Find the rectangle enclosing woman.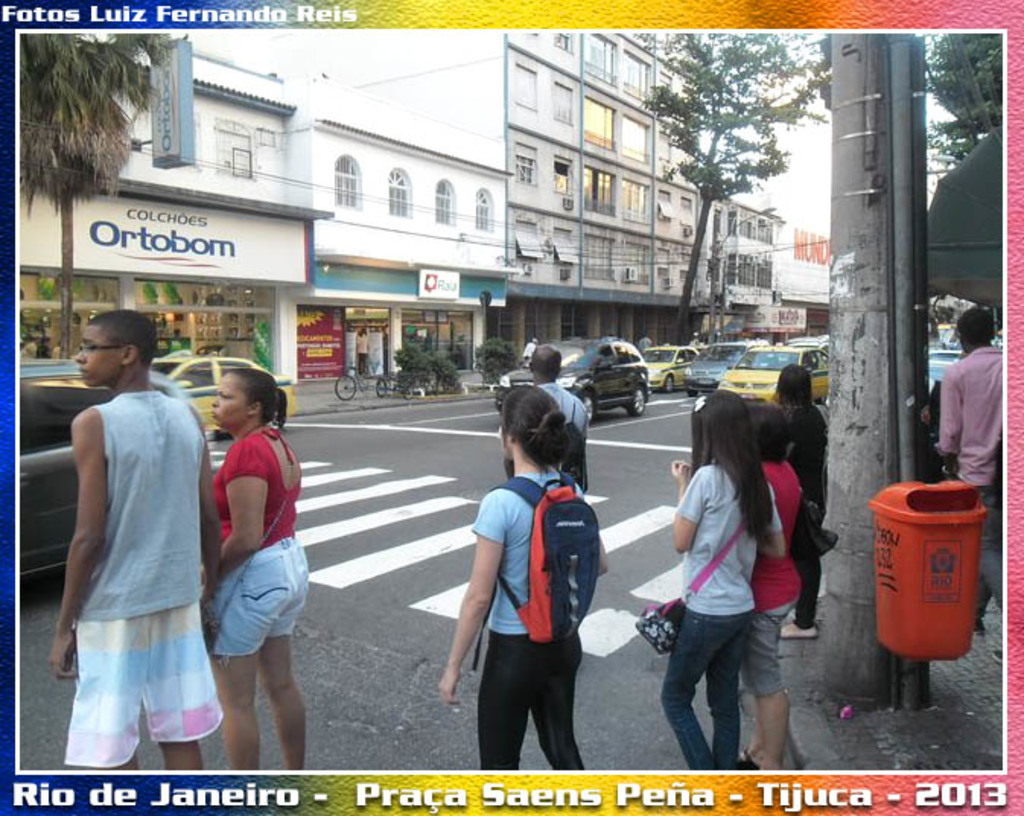
{"left": 215, "top": 371, "right": 312, "bottom": 772}.
